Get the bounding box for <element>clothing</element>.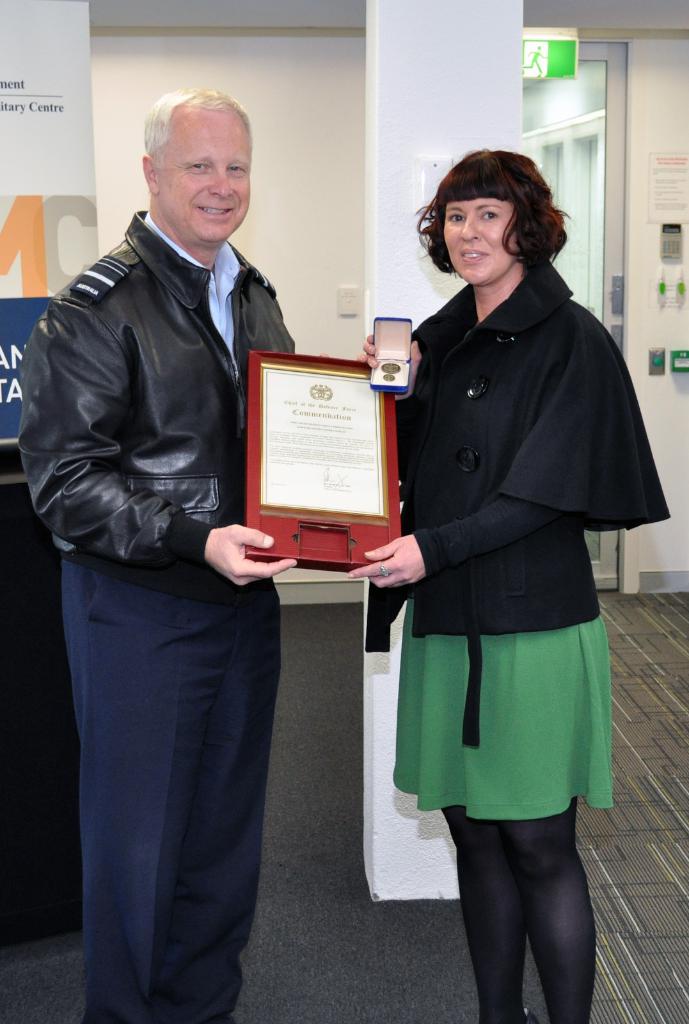
[358, 280, 672, 1023].
